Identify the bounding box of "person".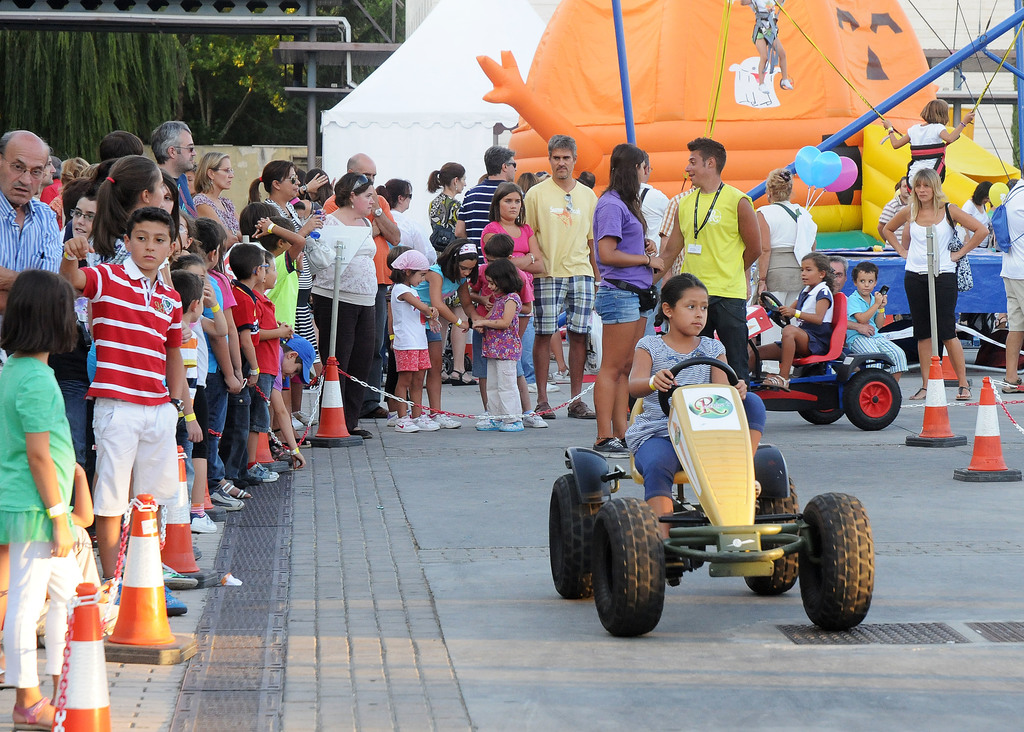
884/171/982/405.
